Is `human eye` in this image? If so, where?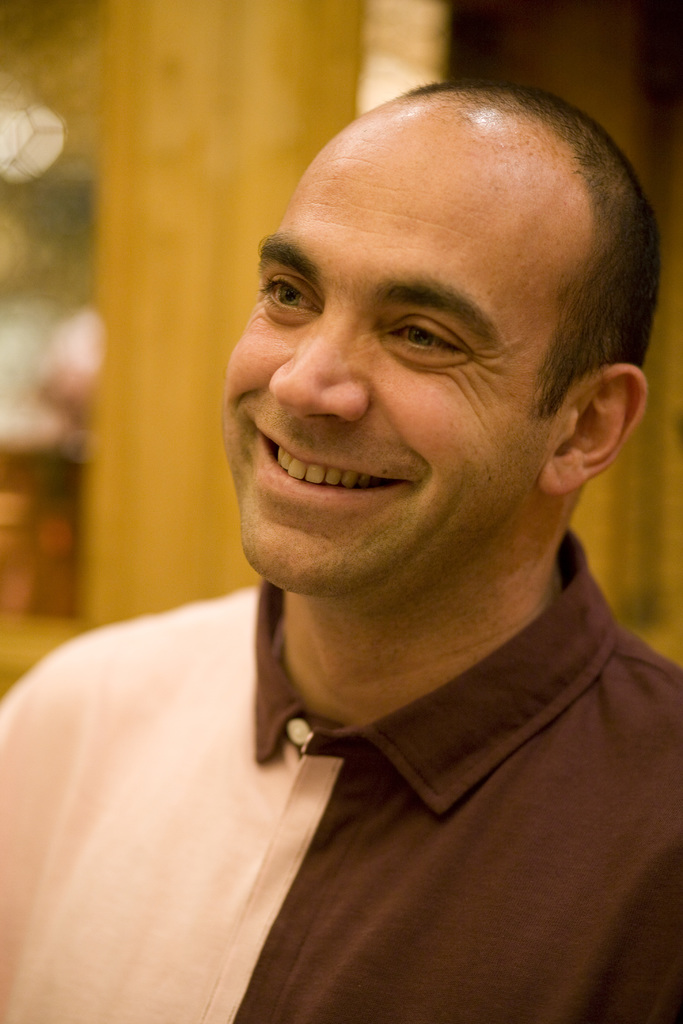
Yes, at <region>255, 267, 327, 326</region>.
